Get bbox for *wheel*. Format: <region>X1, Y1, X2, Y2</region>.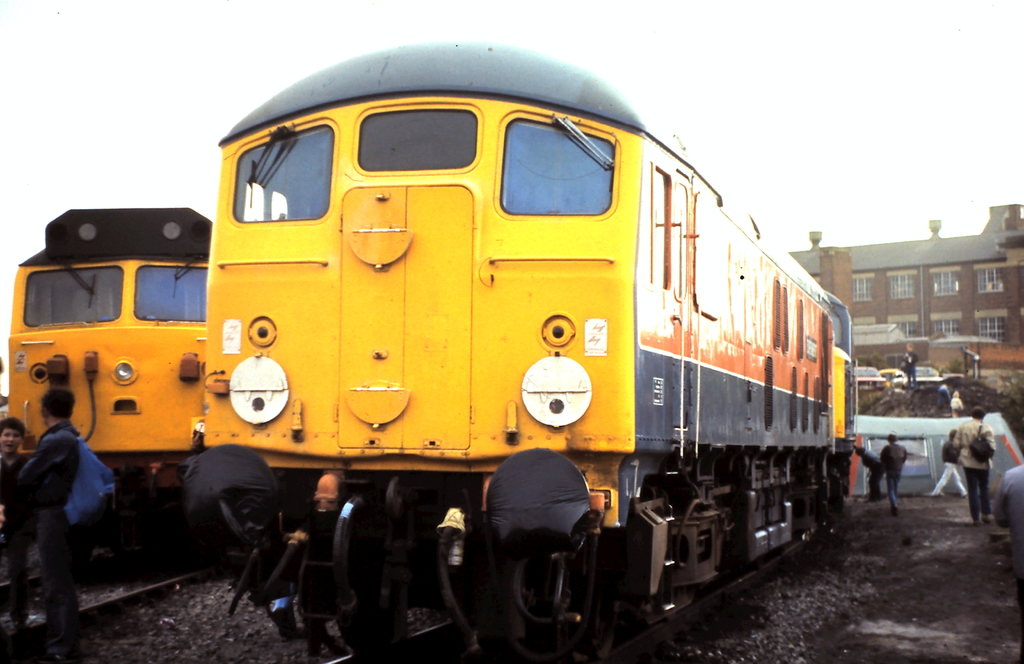
<region>529, 538, 629, 663</region>.
